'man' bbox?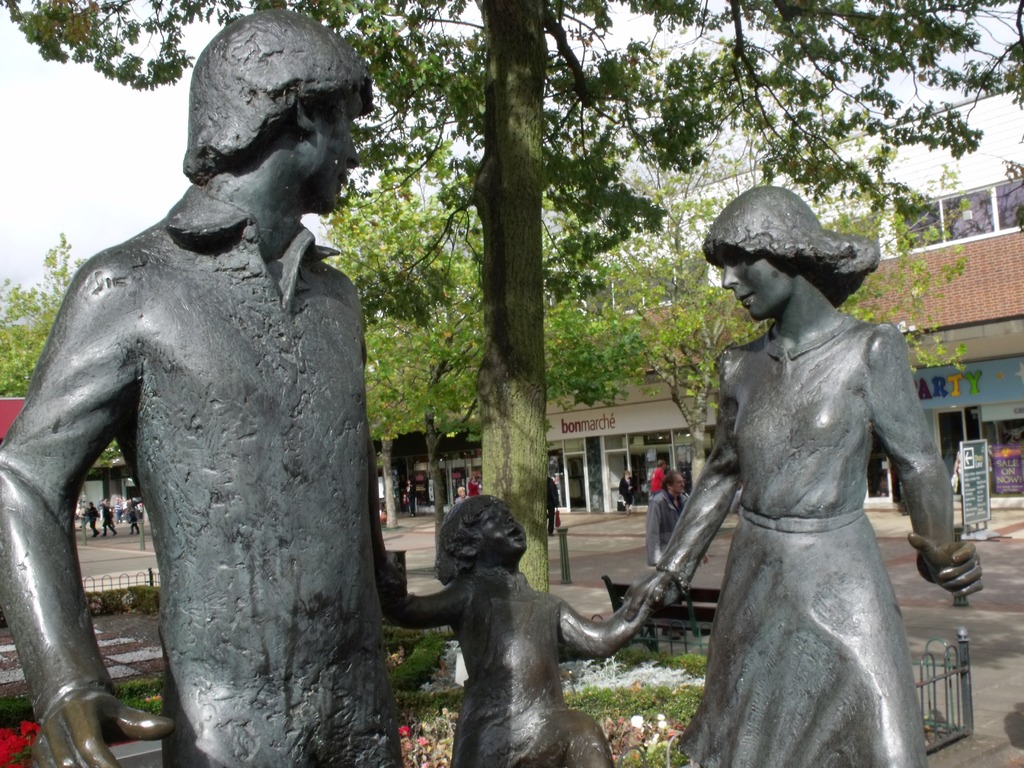
{"x1": 10, "y1": 28, "x2": 410, "y2": 767}
